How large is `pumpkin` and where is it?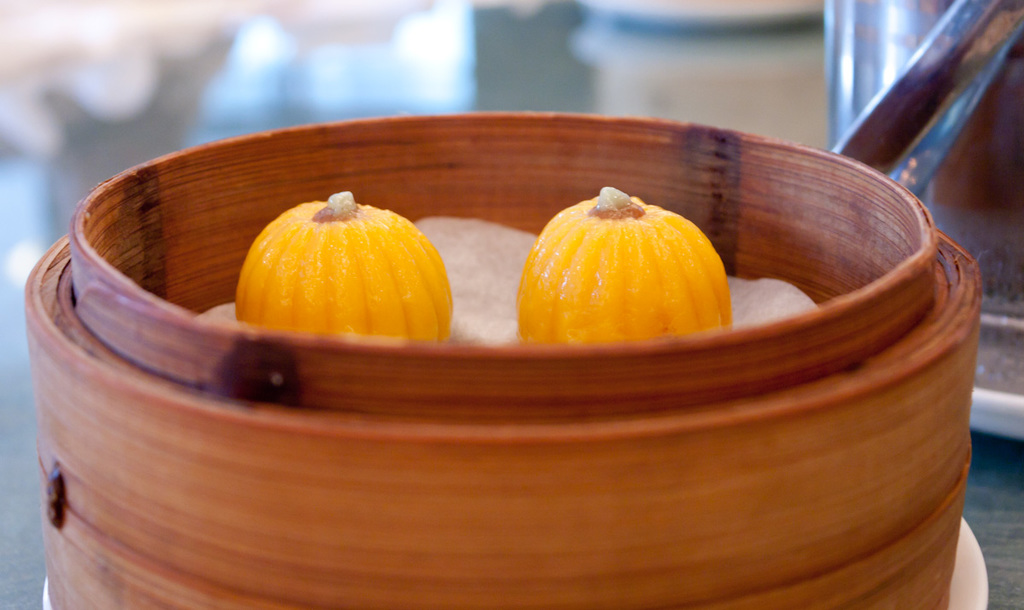
Bounding box: 517,190,738,355.
